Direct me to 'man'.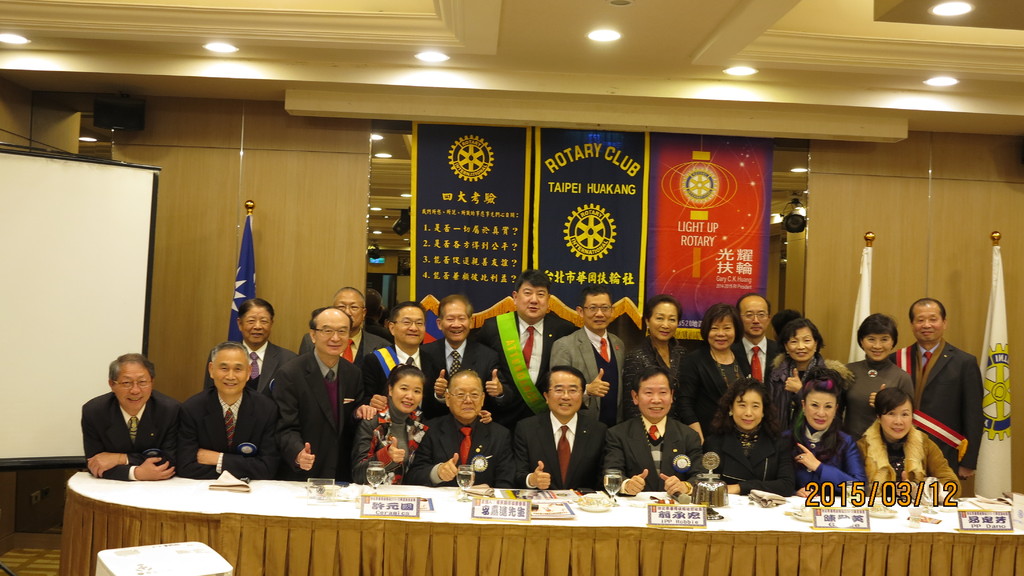
Direction: region(355, 293, 447, 412).
